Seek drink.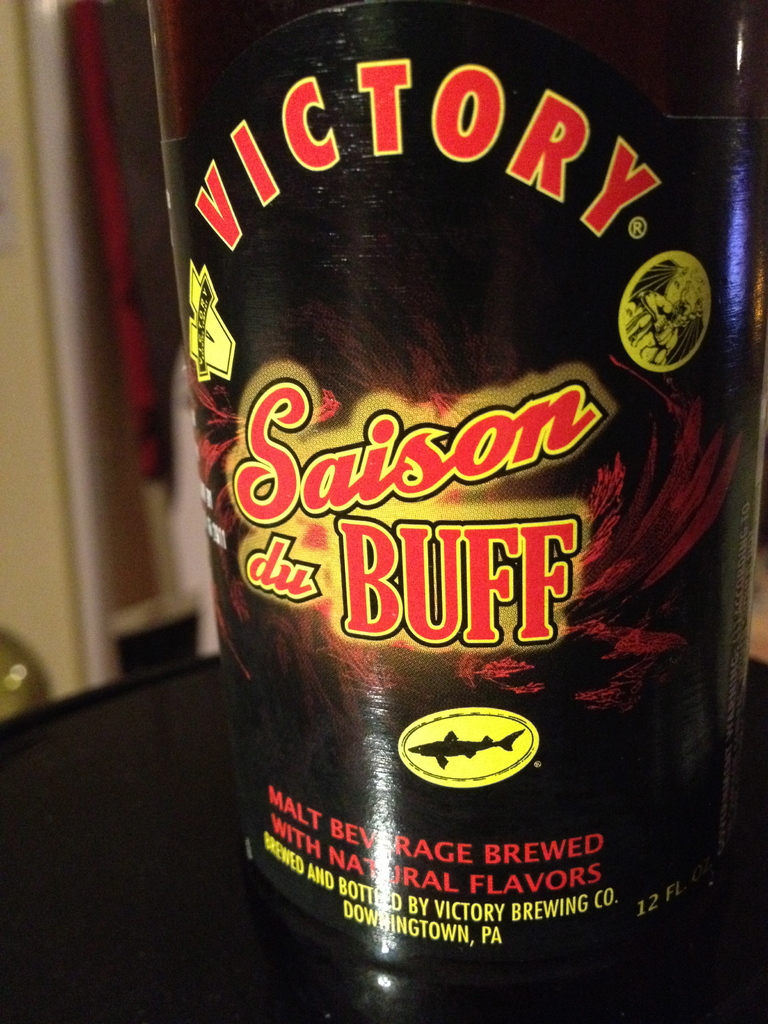
detection(180, 39, 757, 1023).
